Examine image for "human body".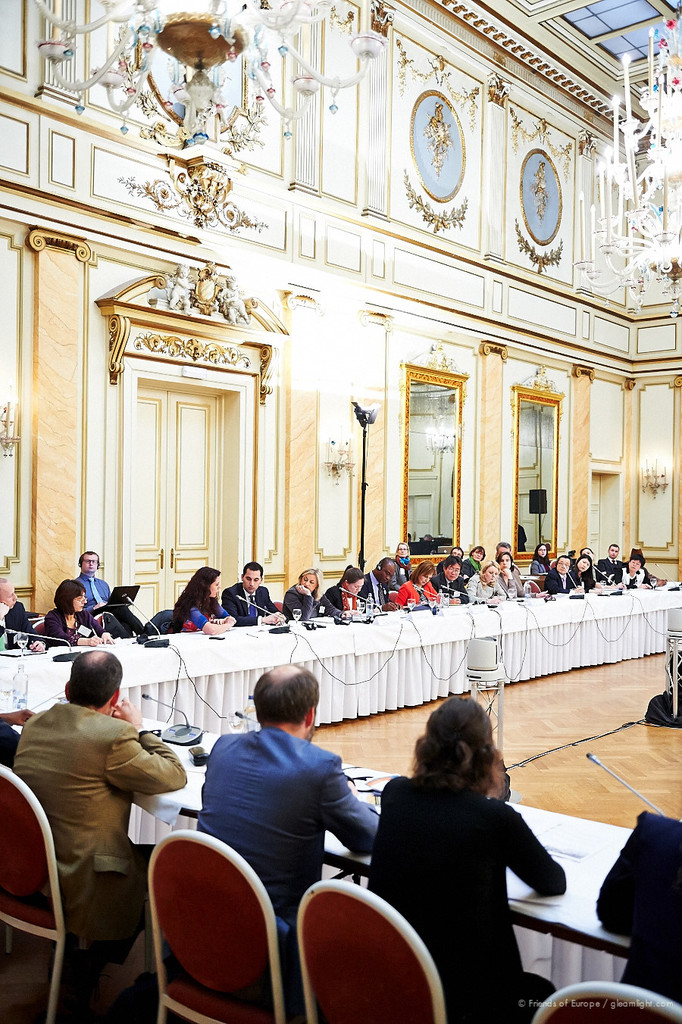
Examination result: (224, 561, 288, 629).
